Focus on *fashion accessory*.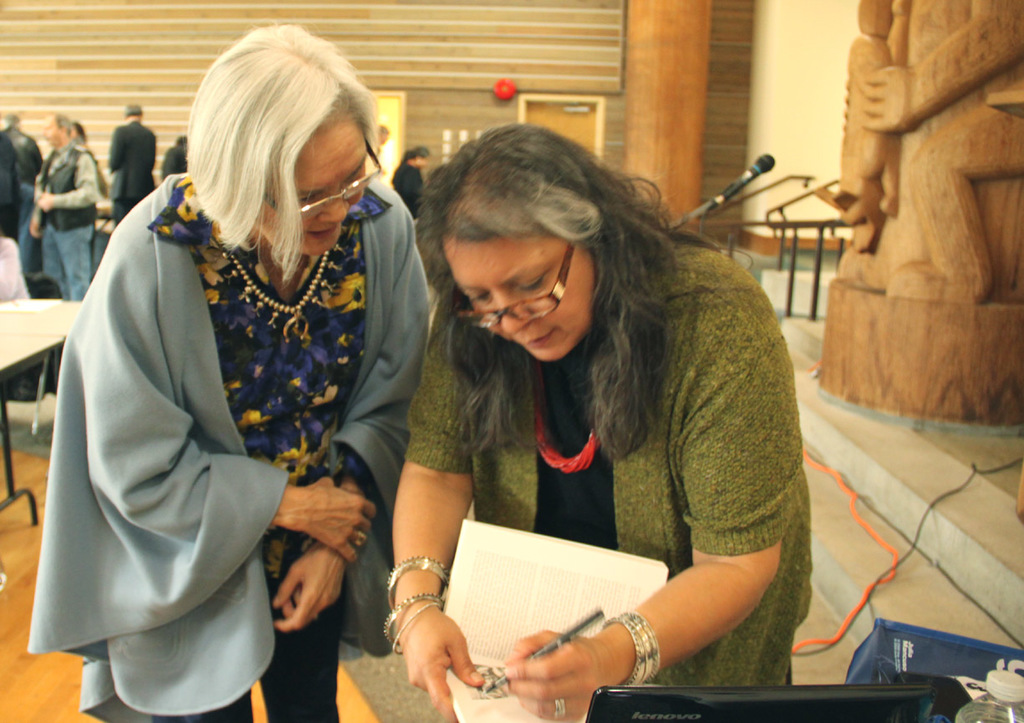
Focused at [532, 363, 604, 476].
